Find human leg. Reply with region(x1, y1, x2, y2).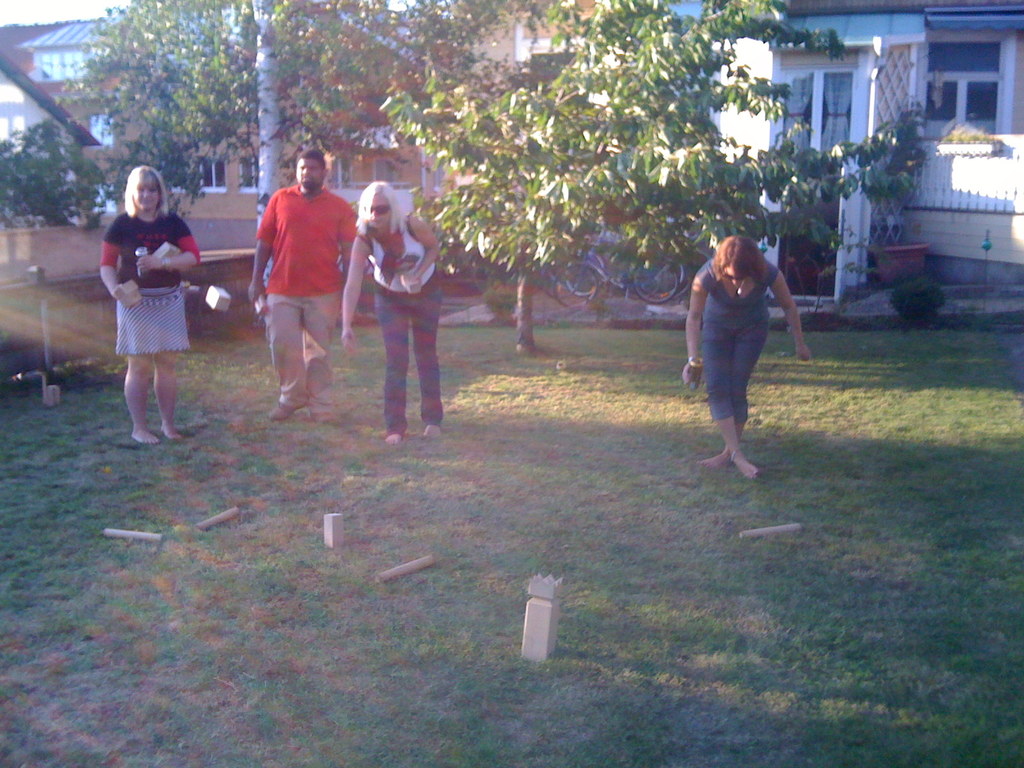
region(158, 354, 183, 440).
